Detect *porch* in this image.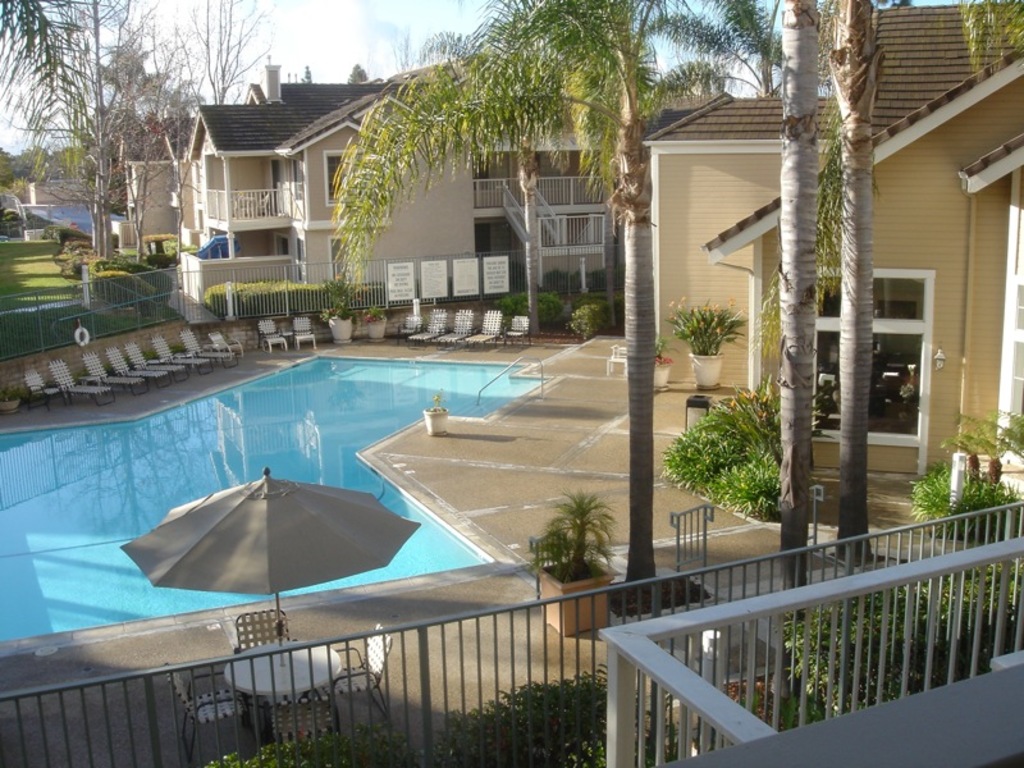
Detection: 118,225,175,262.
